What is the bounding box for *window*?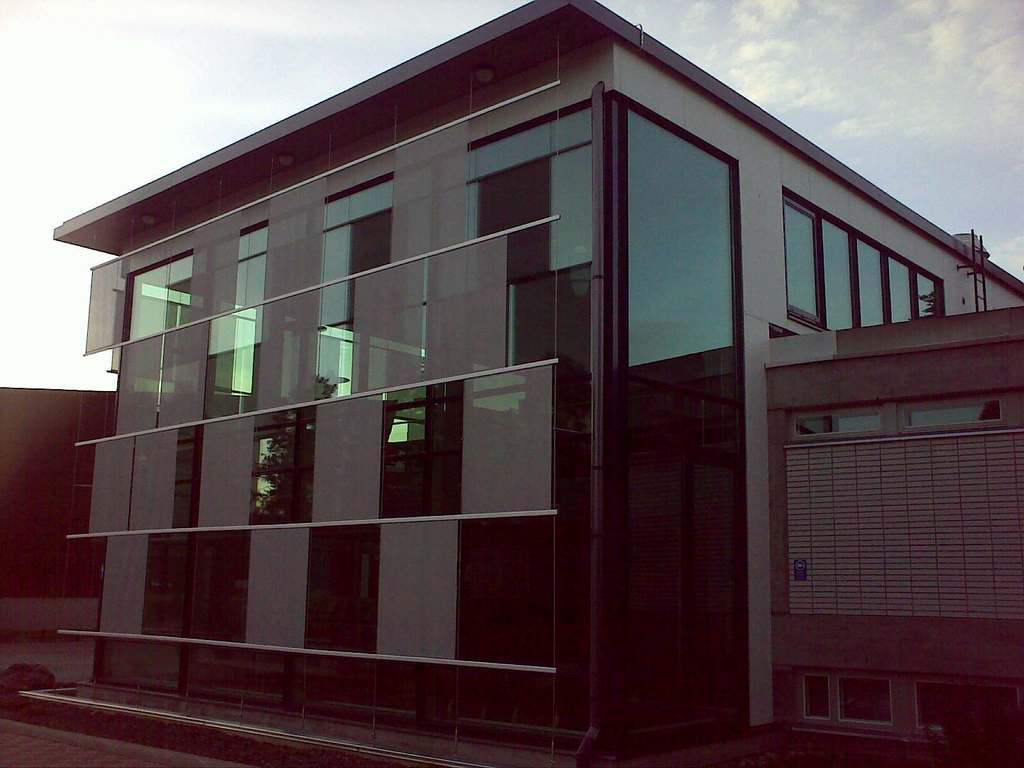
select_region(908, 680, 1021, 733).
